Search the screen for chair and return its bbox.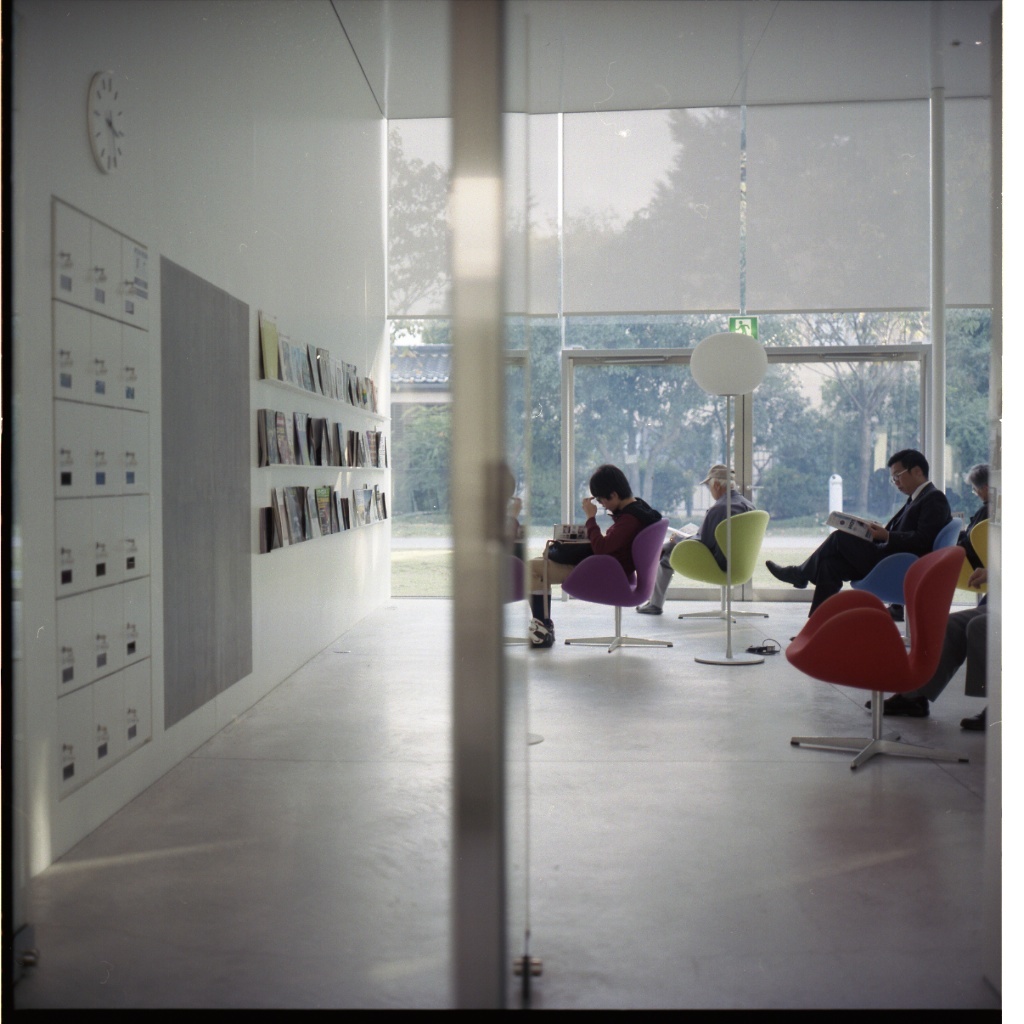
Found: detection(955, 517, 1001, 610).
